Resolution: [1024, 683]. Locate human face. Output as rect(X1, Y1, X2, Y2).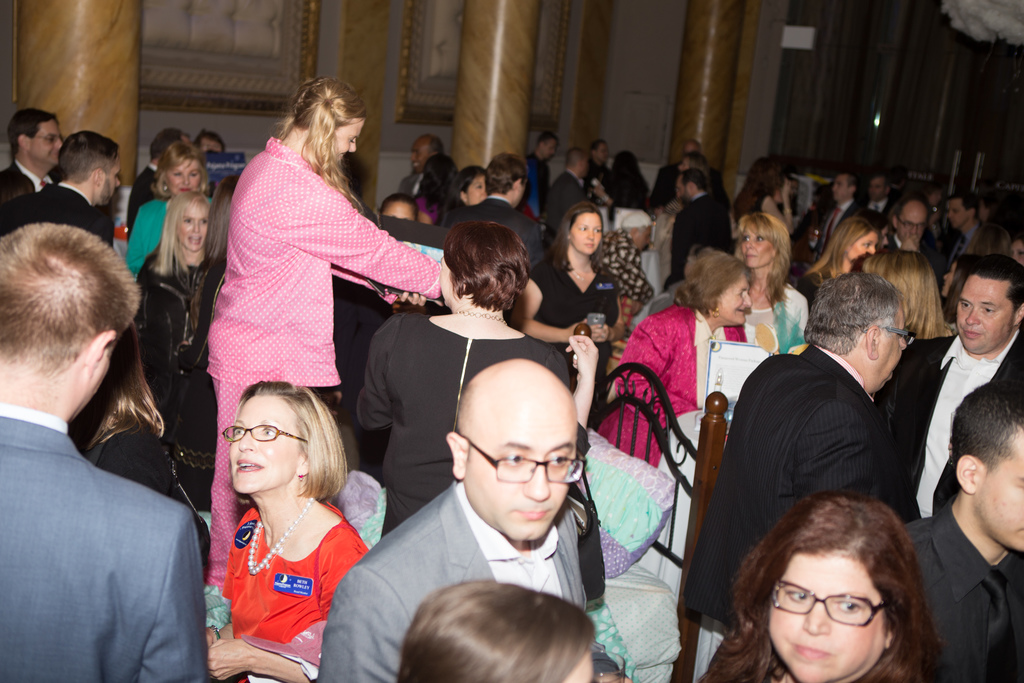
rect(177, 205, 212, 248).
